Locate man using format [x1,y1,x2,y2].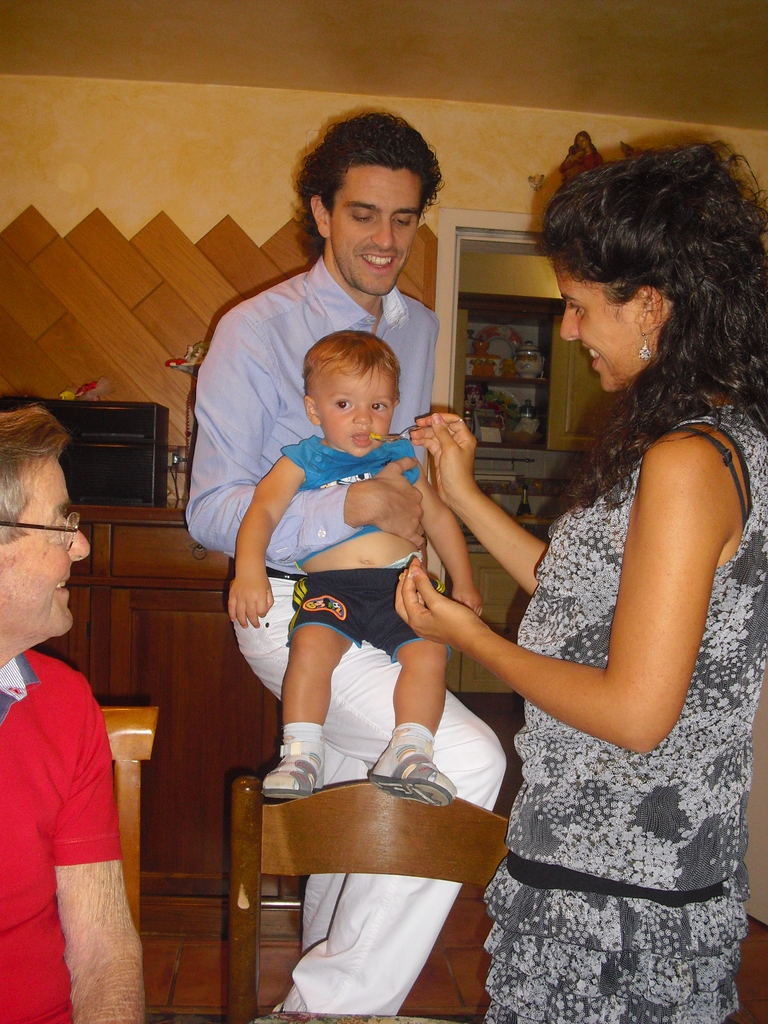
[0,401,143,1023].
